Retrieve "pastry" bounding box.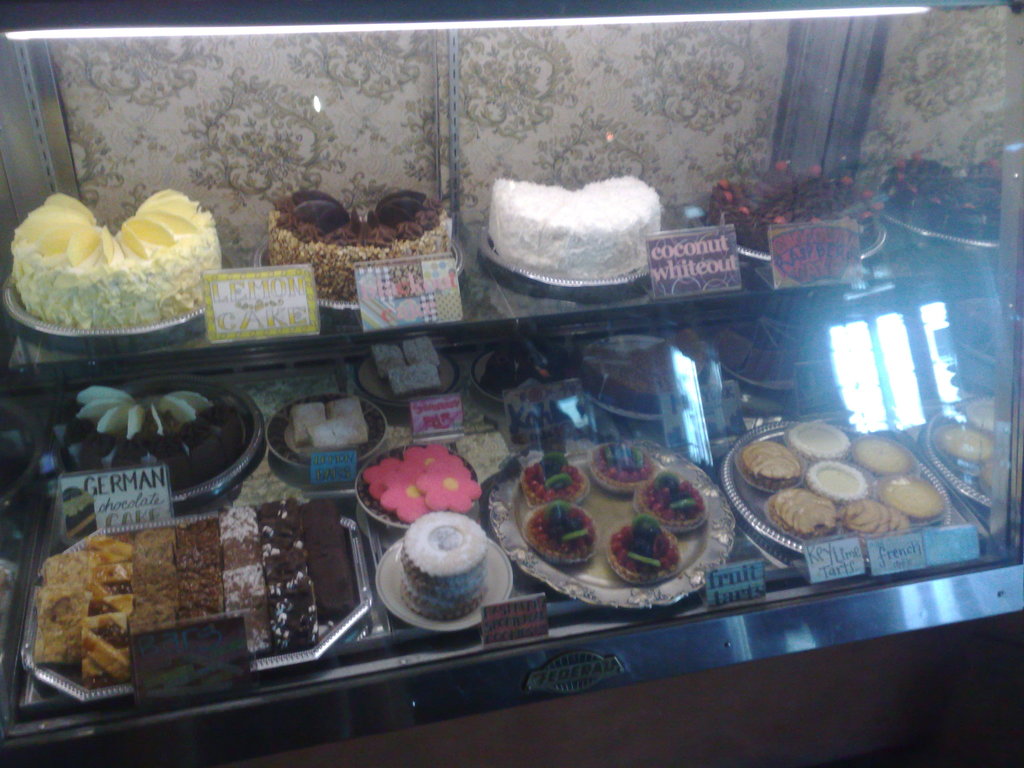
Bounding box: crop(969, 396, 996, 433).
